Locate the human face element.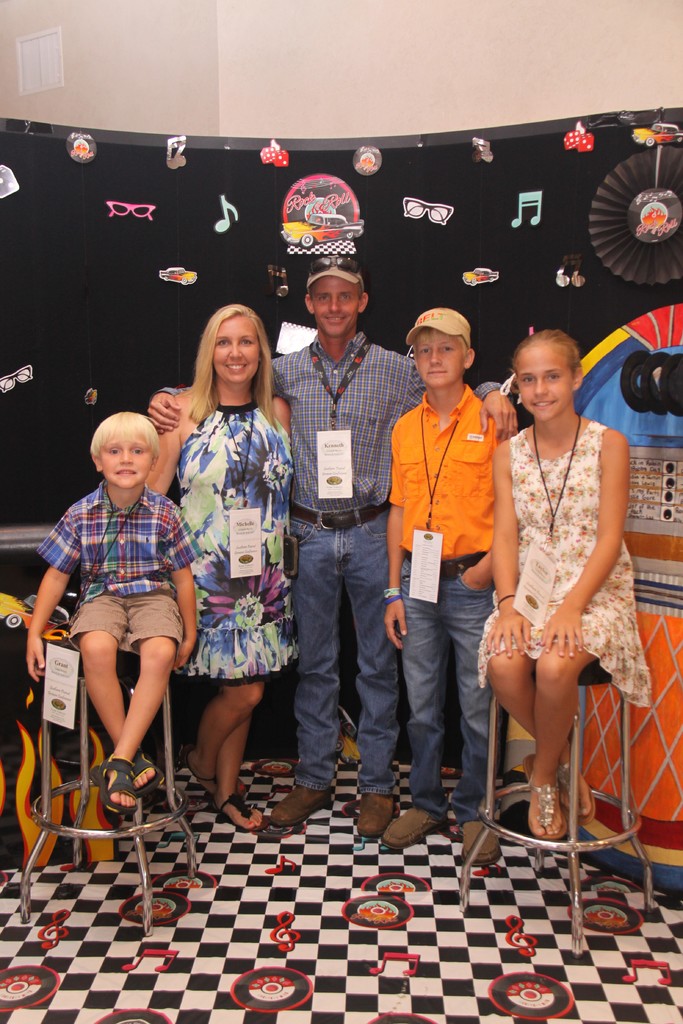
Element bbox: (left=101, top=435, right=153, bottom=490).
